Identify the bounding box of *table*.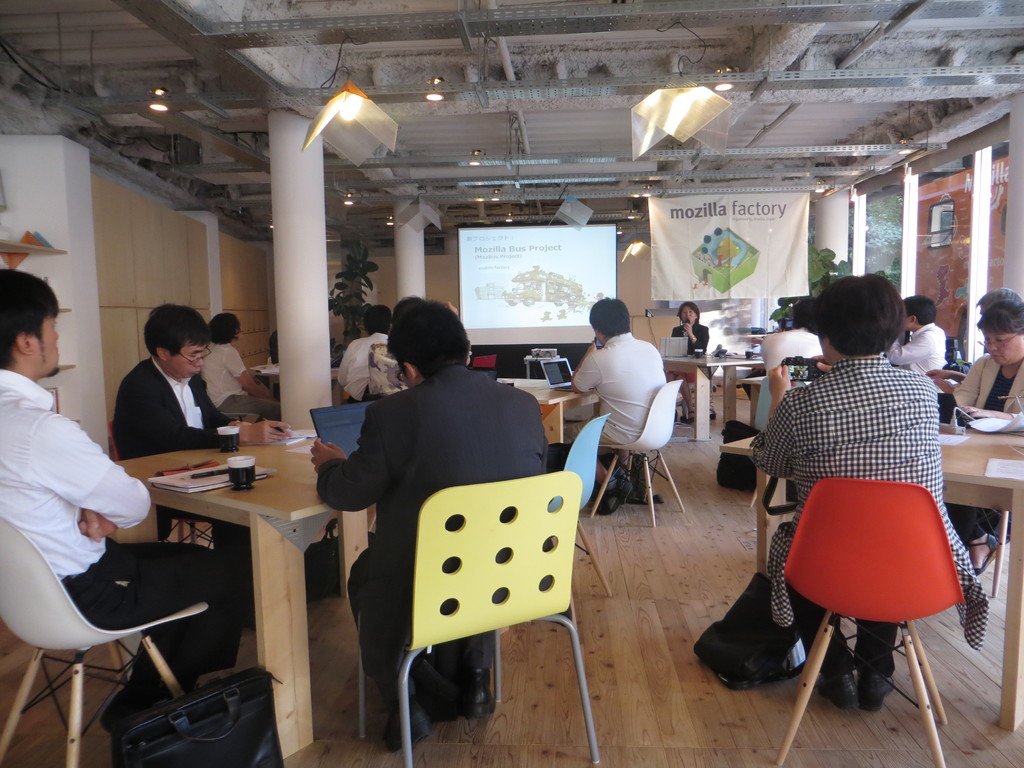
region(509, 383, 596, 445).
